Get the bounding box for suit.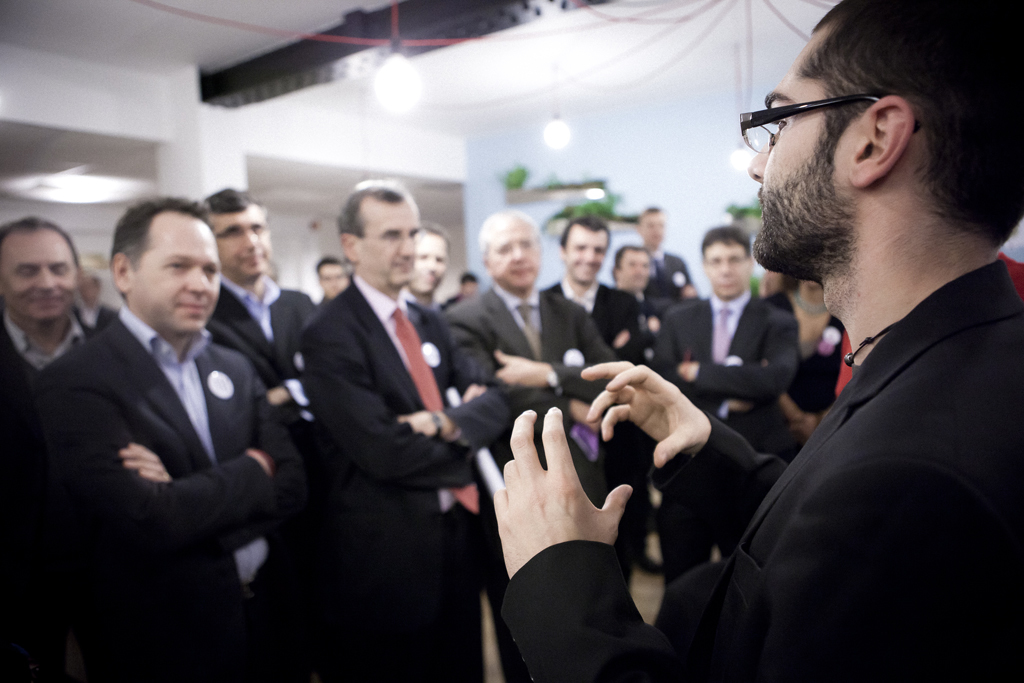
[left=654, top=294, right=789, bottom=592].
